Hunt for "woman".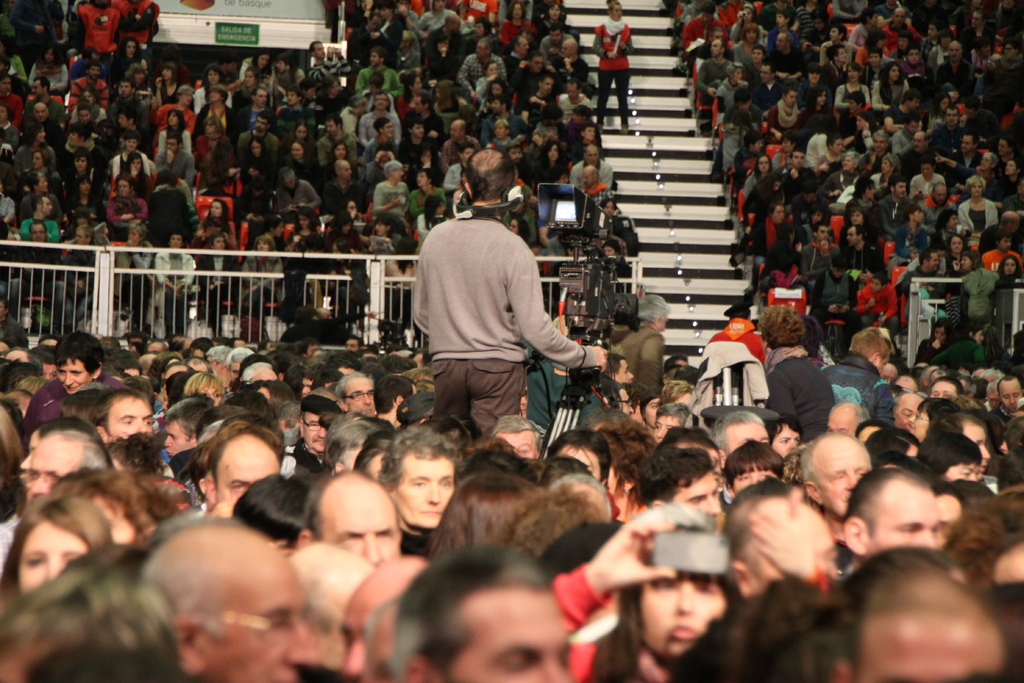
Hunted down at left=540, top=4, right=565, bottom=28.
